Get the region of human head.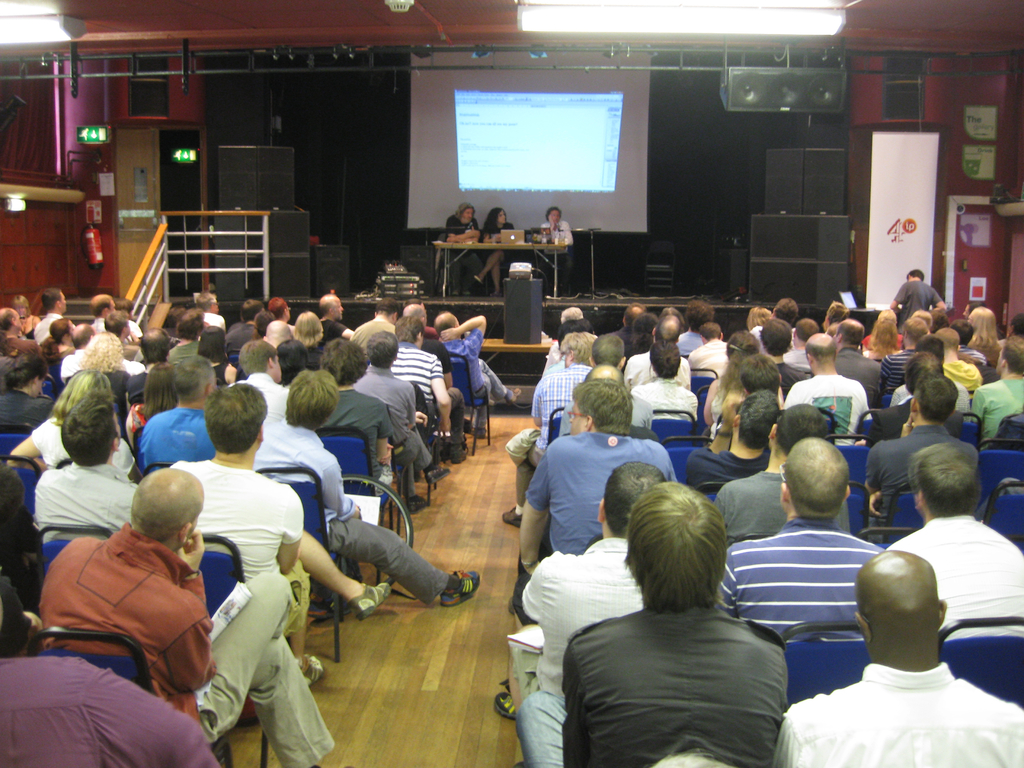
406:304:425:328.
